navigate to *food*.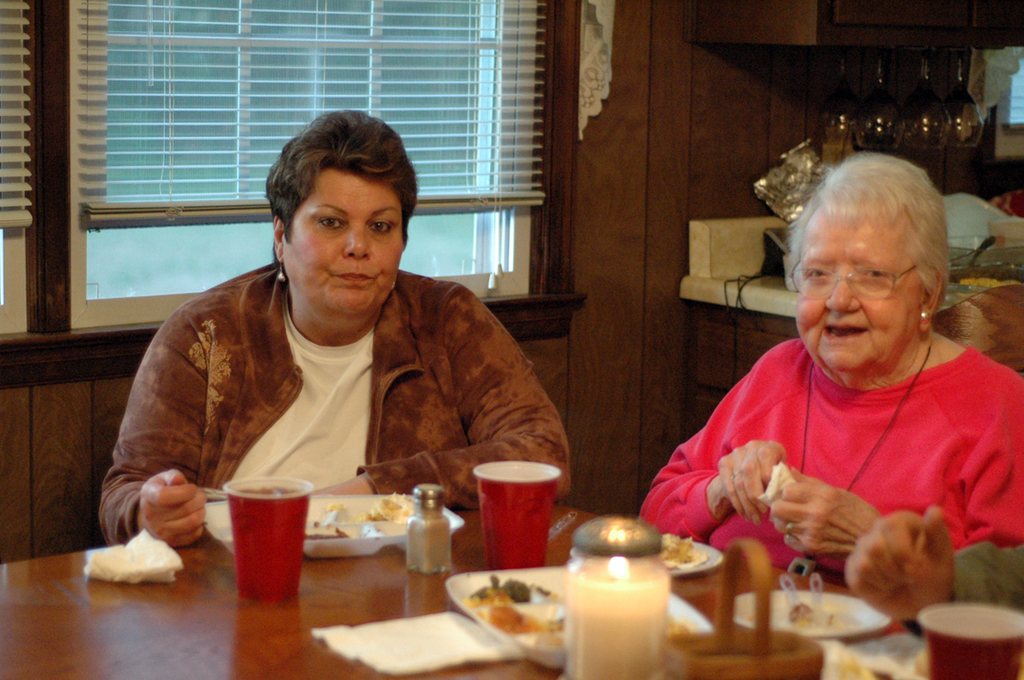
Navigation target: (x1=459, y1=571, x2=574, y2=646).
